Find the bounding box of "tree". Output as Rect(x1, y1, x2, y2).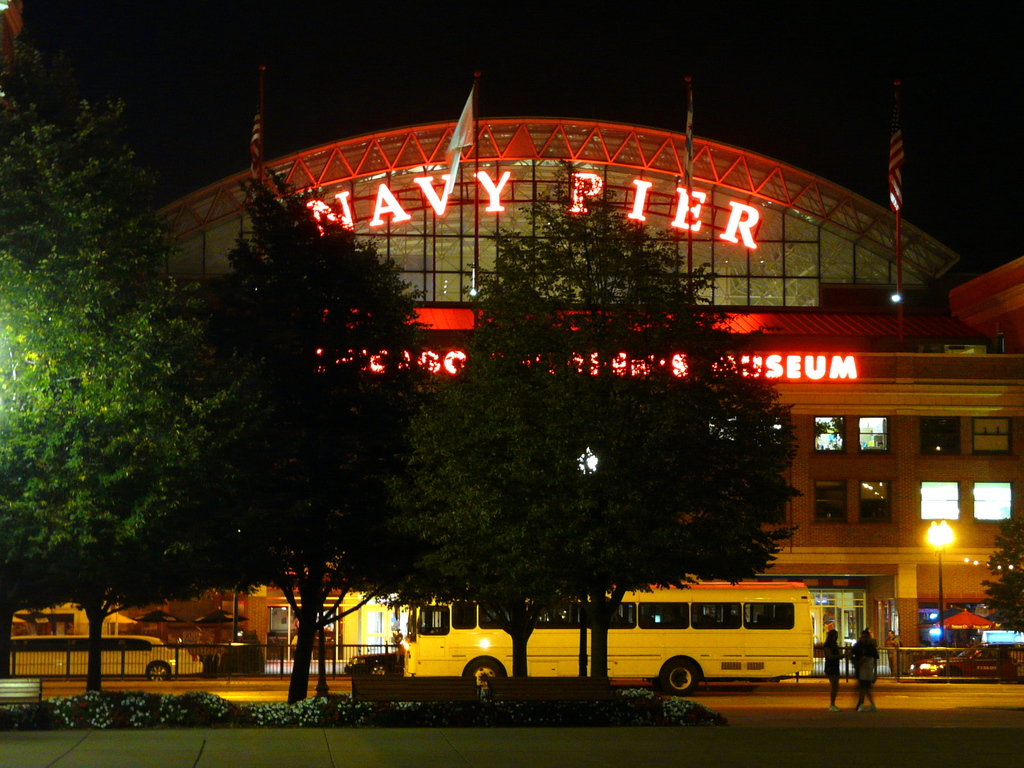
Rect(17, 72, 242, 651).
